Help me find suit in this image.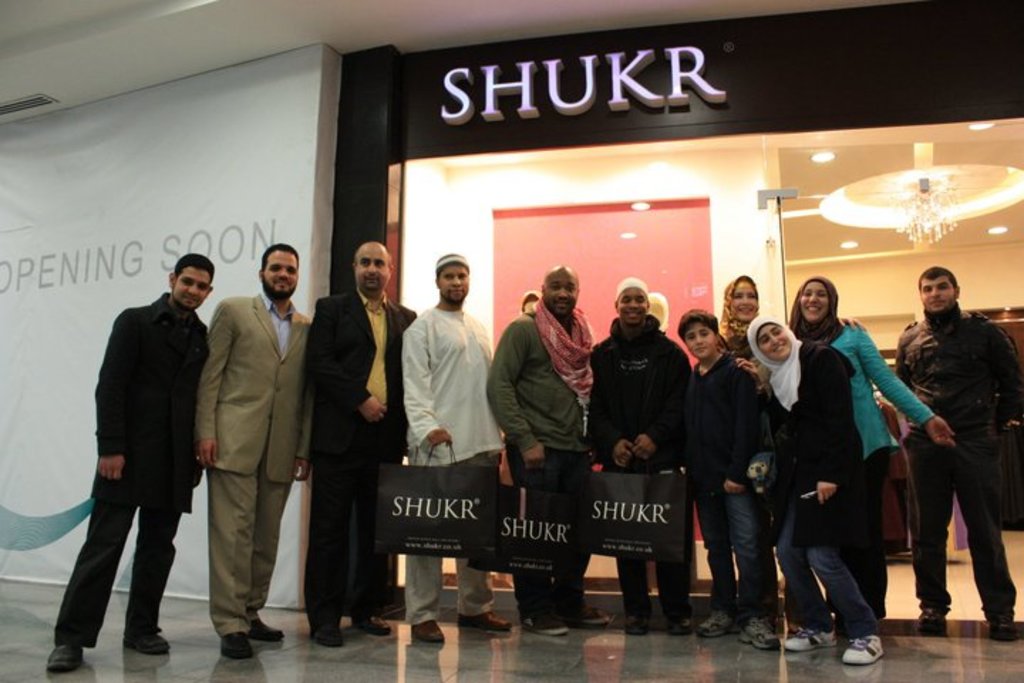
Found it: l=296, t=280, r=424, b=639.
